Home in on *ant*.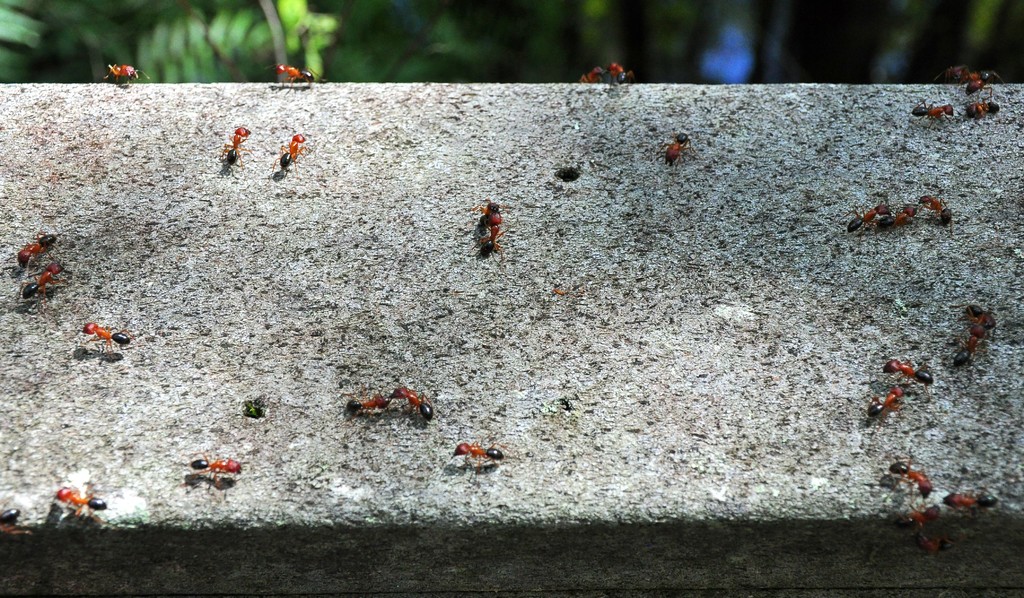
Homed in at x1=453 y1=440 x2=513 y2=473.
